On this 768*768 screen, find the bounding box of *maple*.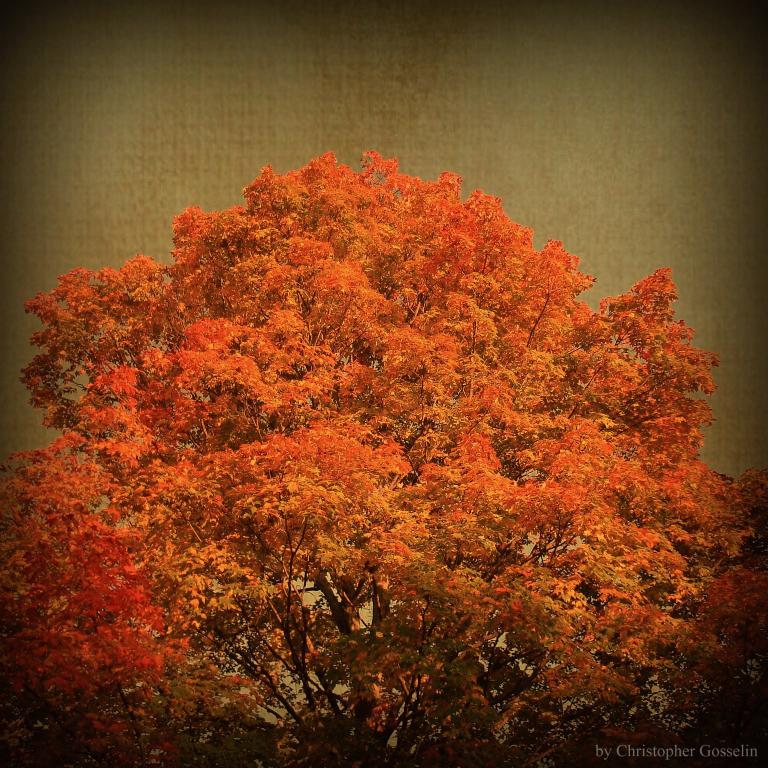
Bounding box: select_region(0, 149, 767, 767).
